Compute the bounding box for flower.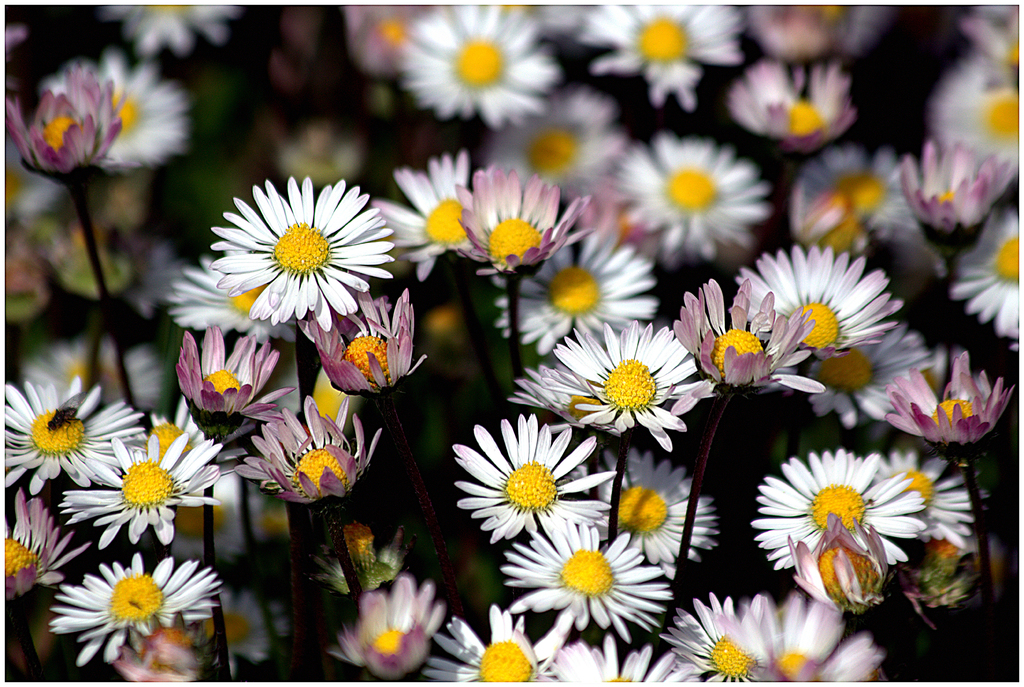
left=64, top=416, right=222, bottom=543.
